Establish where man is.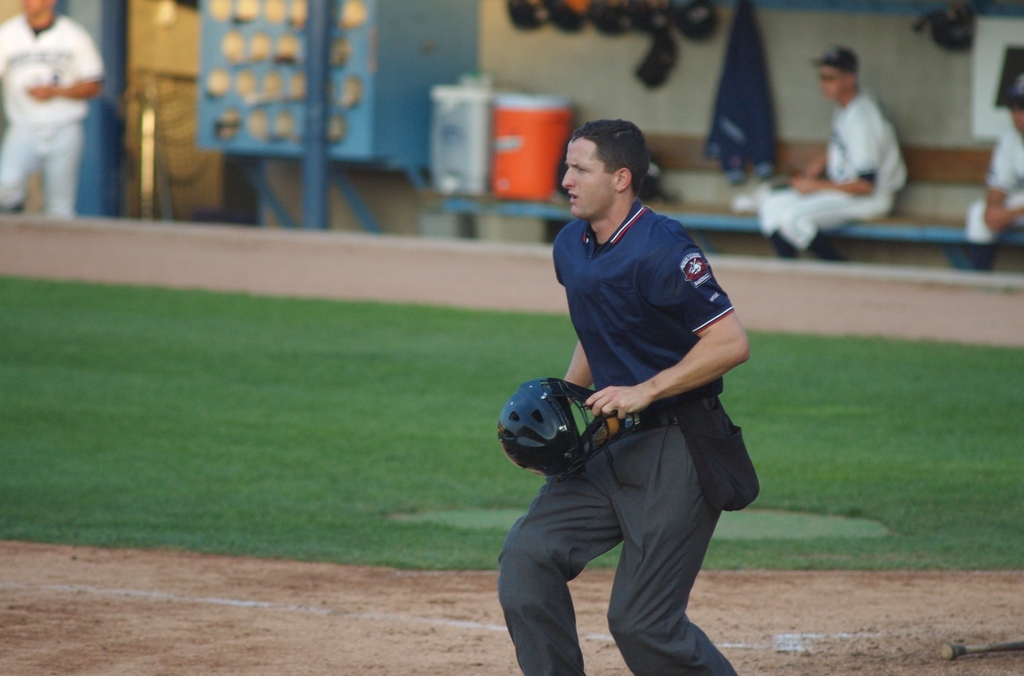
Established at 499 148 765 650.
